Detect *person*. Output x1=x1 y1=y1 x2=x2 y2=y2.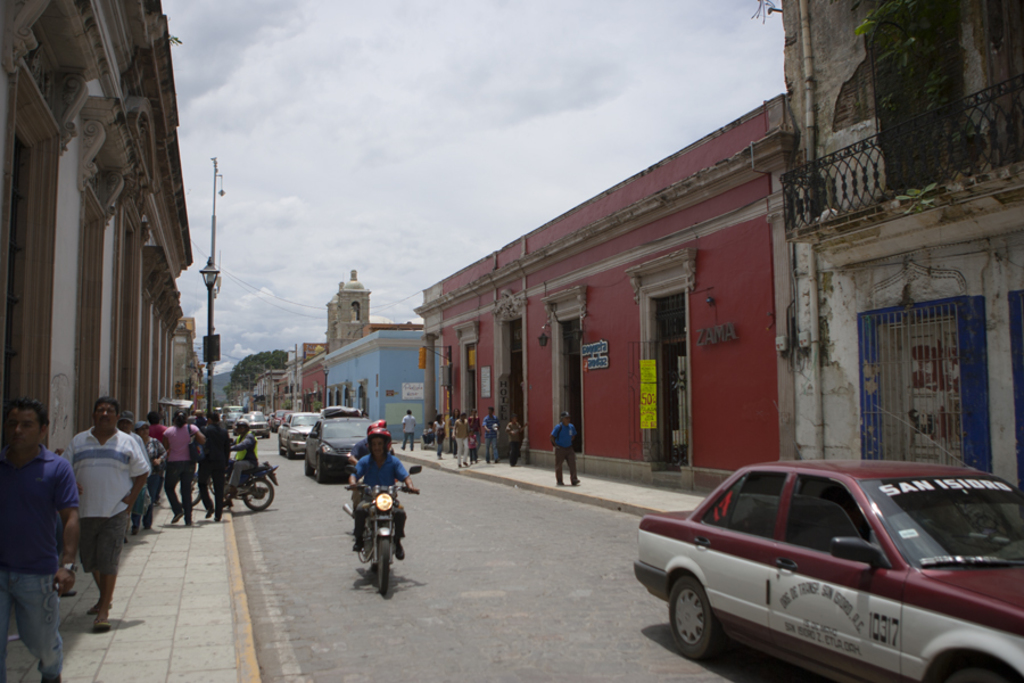
x1=50 y1=406 x2=134 y2=634.
